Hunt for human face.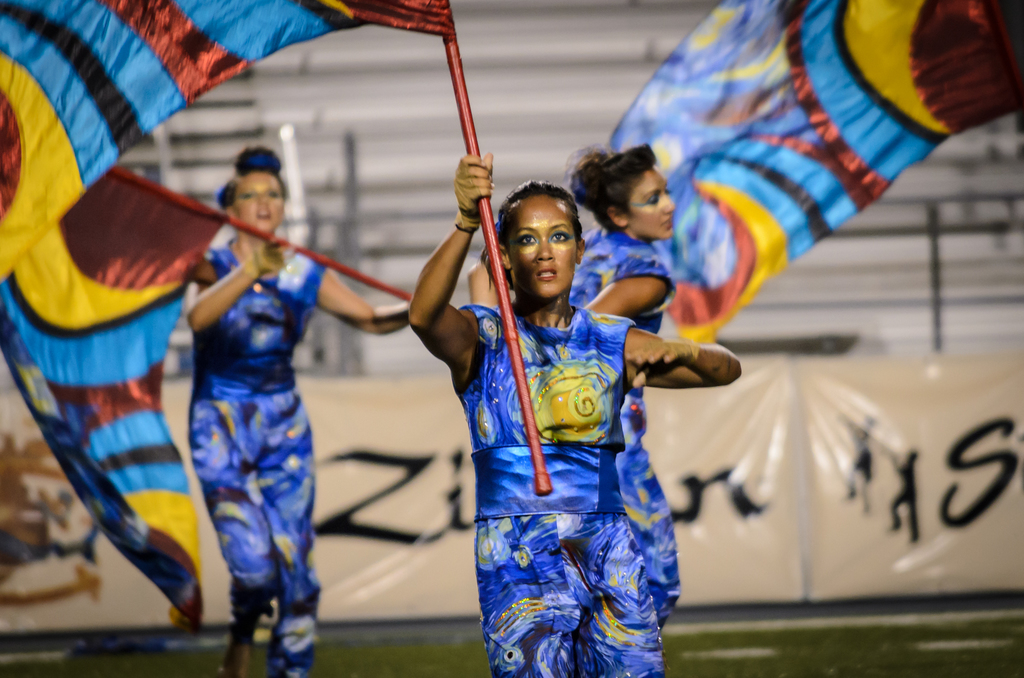
Hunted down at 505,200,579,295.
